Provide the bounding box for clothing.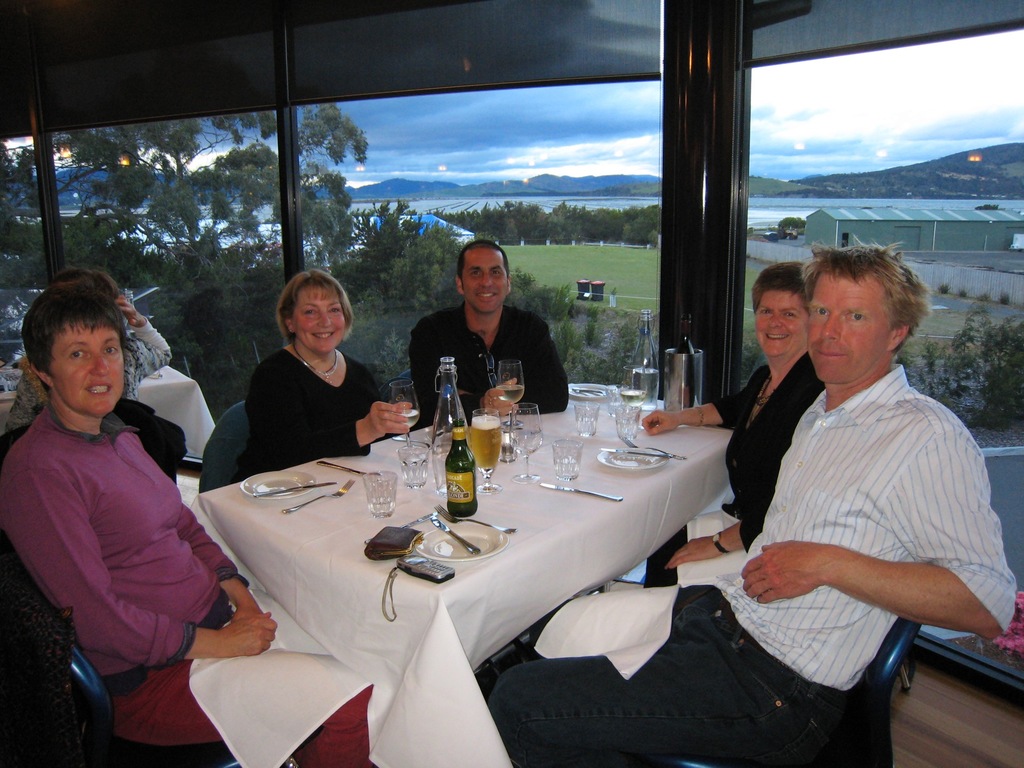
[left=488, top=360, right=1019, bottom=767].
